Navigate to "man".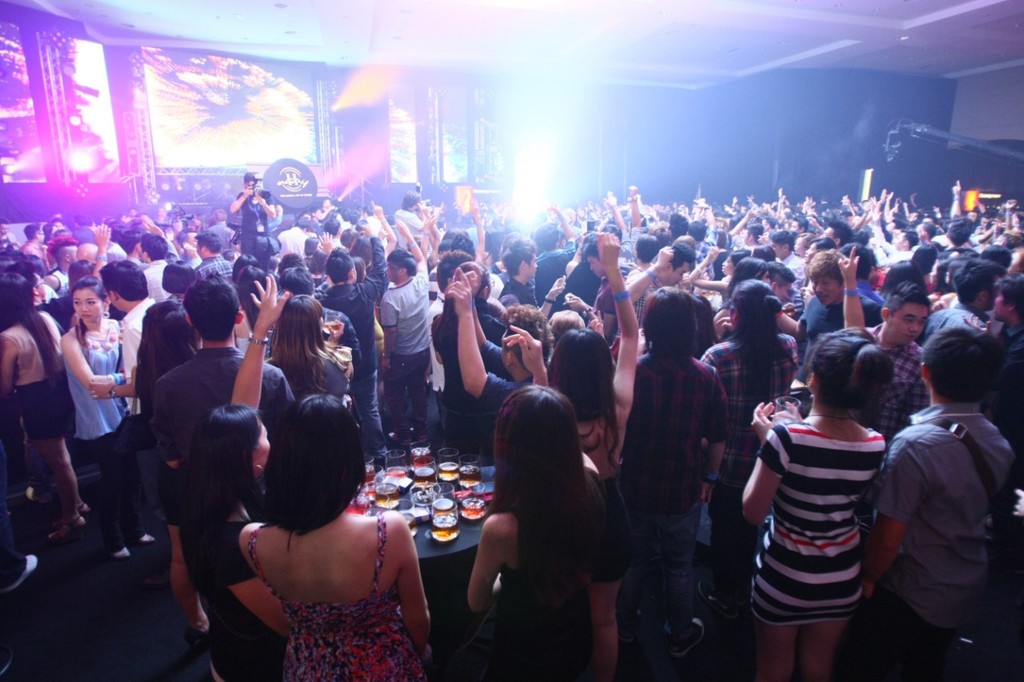
Navigation target: [783,215,810,235].
